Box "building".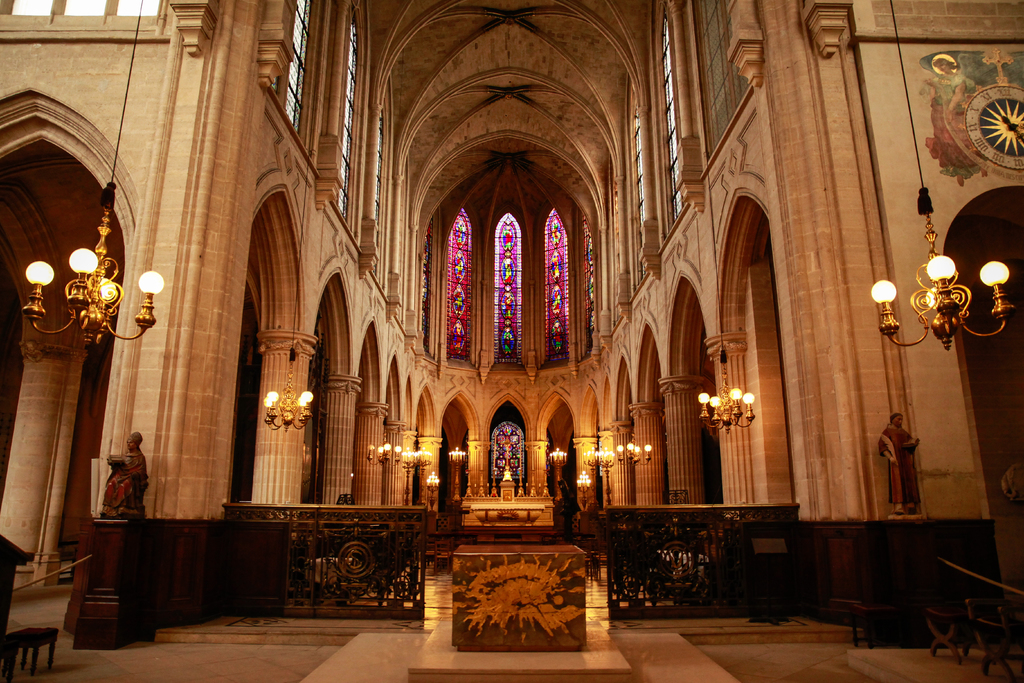
Rect(0, 0, 1023, 682).
